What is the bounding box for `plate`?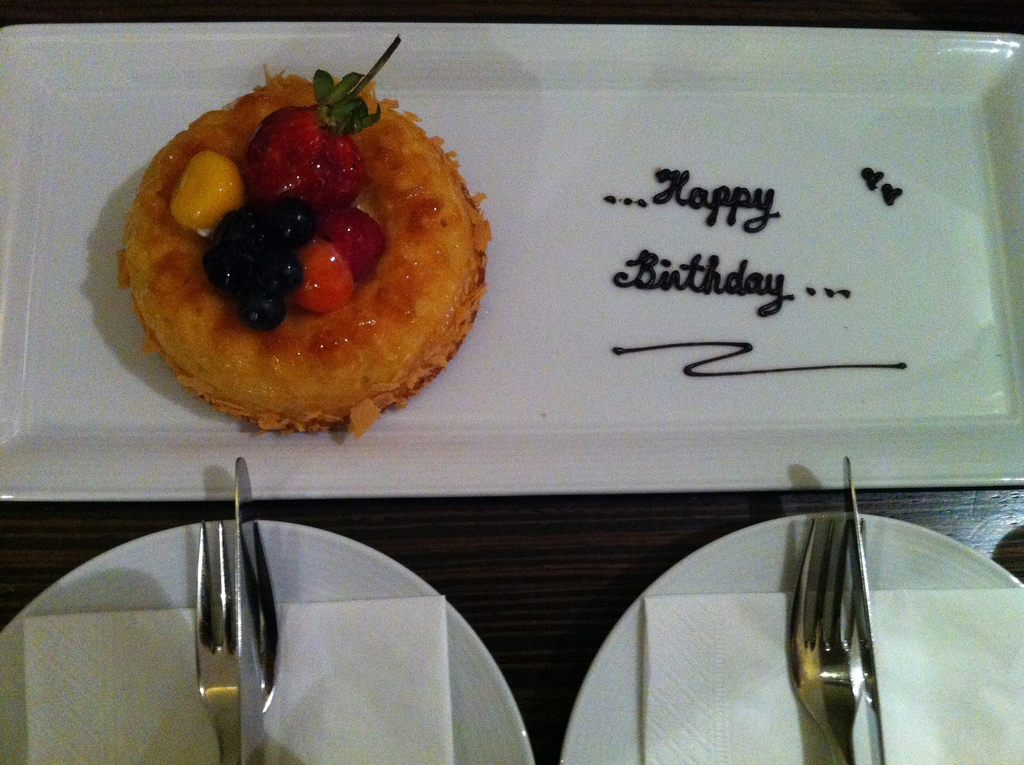
l=559, t=514, r=1023, b=764.
